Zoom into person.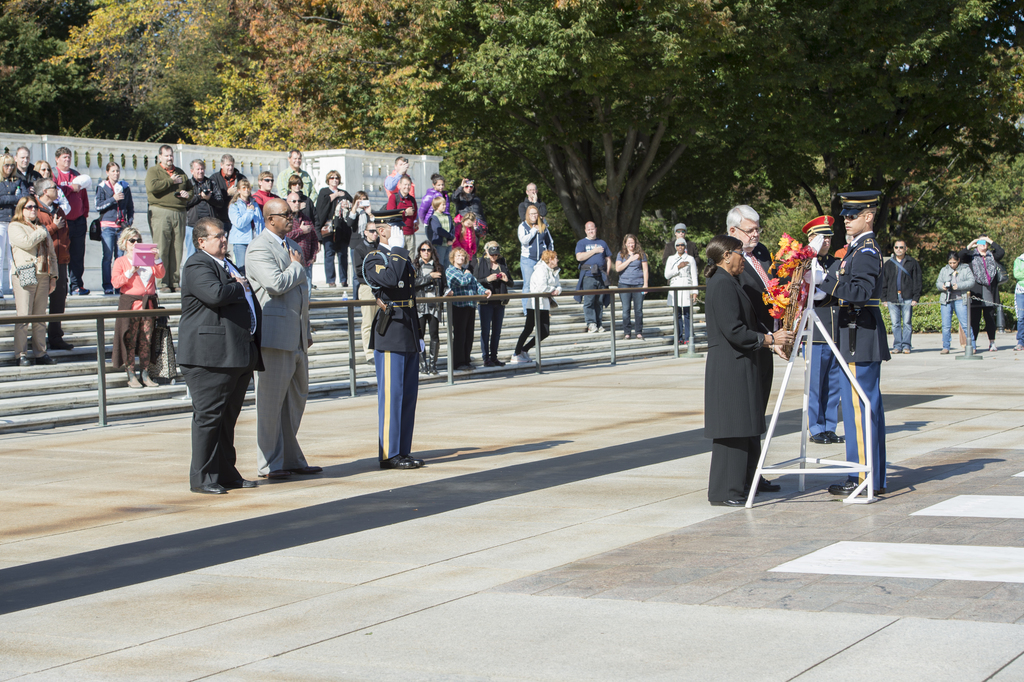
Zoom target: BBox(892, 238, 919, 352).
